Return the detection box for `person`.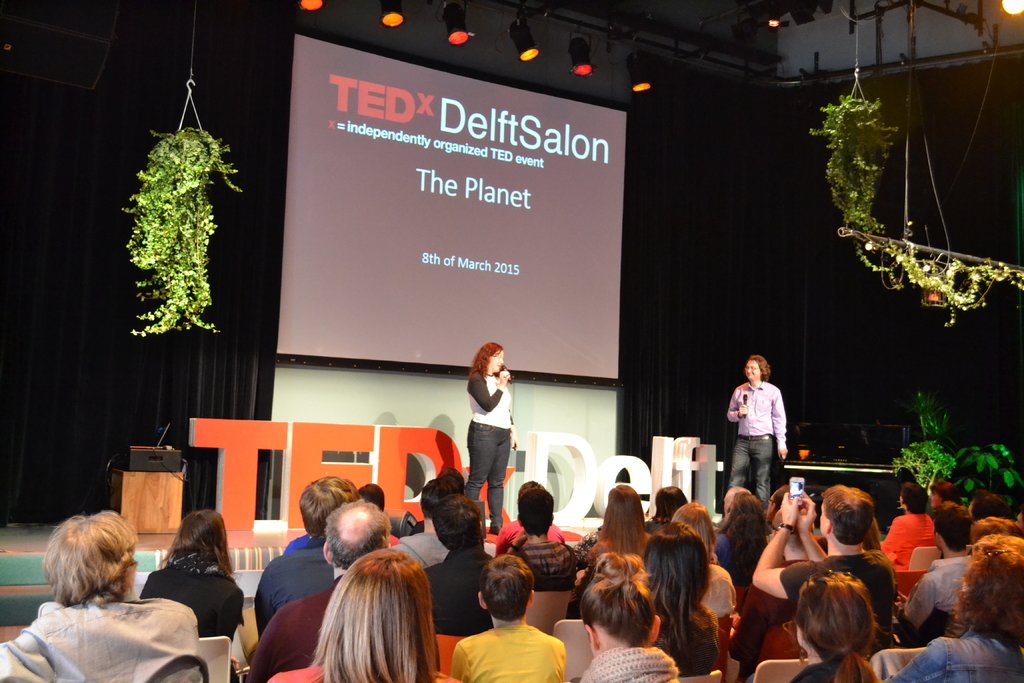
892/529/1023/682.
